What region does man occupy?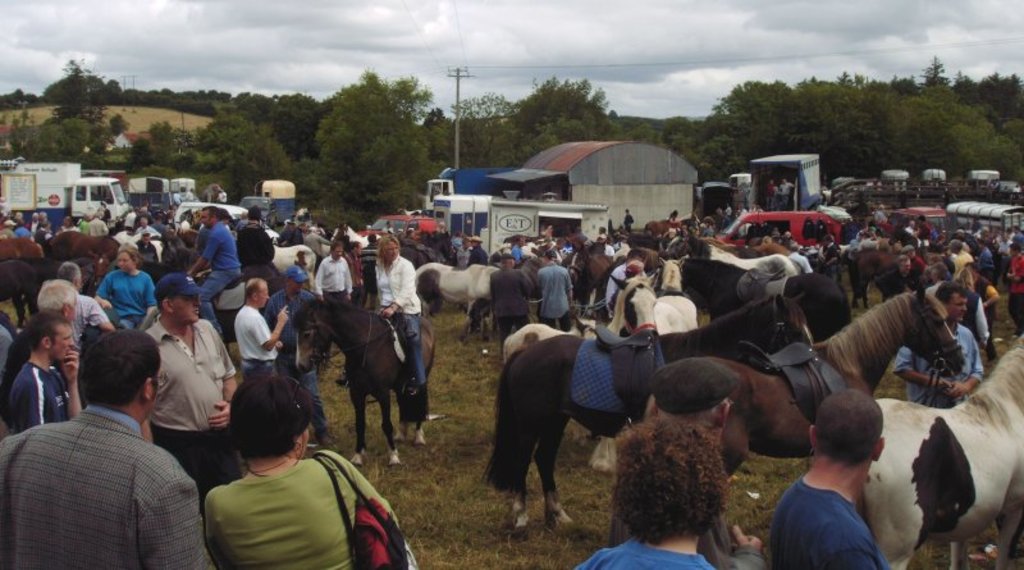
(489,252,532,352).
